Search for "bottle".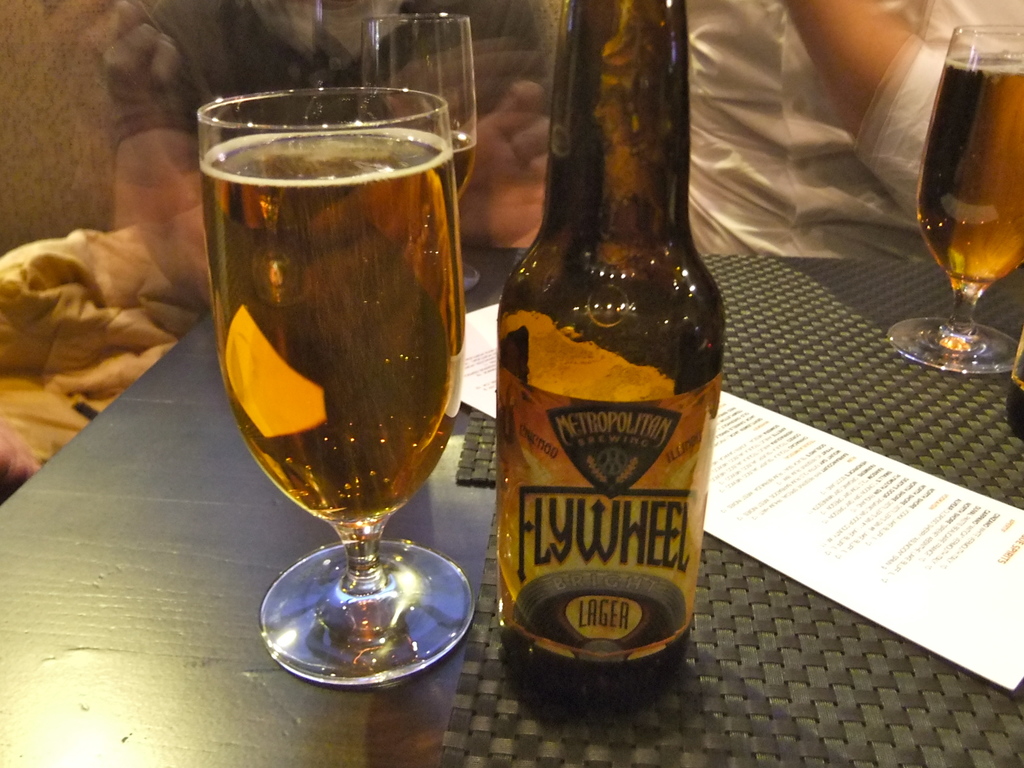
Found at (x1=497, y1=0, x2=727, y2=699).
